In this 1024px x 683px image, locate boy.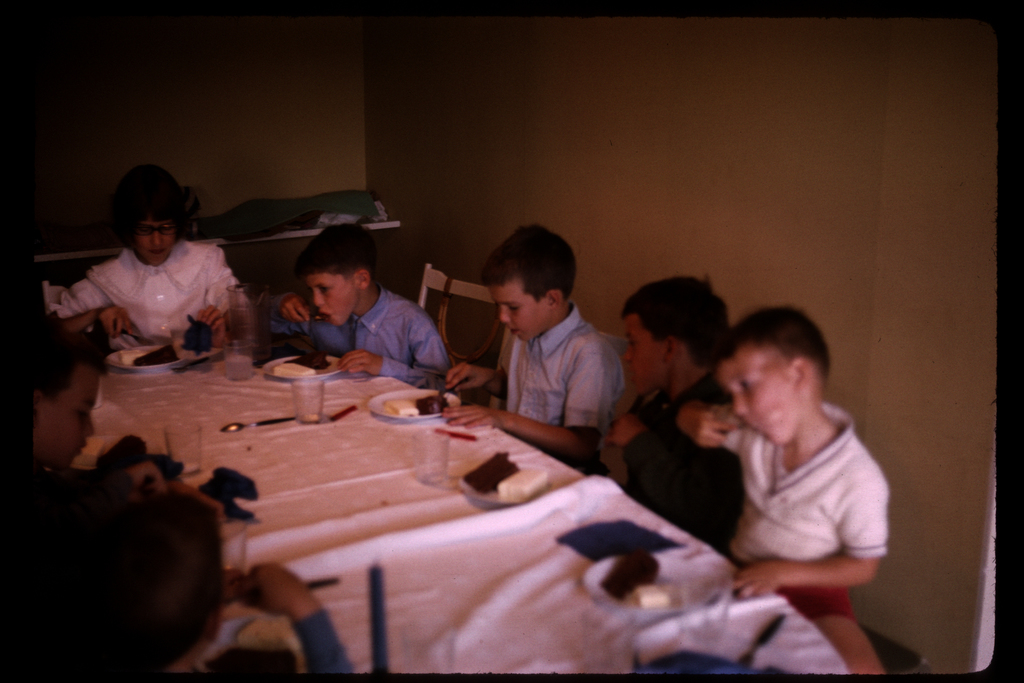
Bounding box: <bbox>35, 491, 356, 682</bbox>.
